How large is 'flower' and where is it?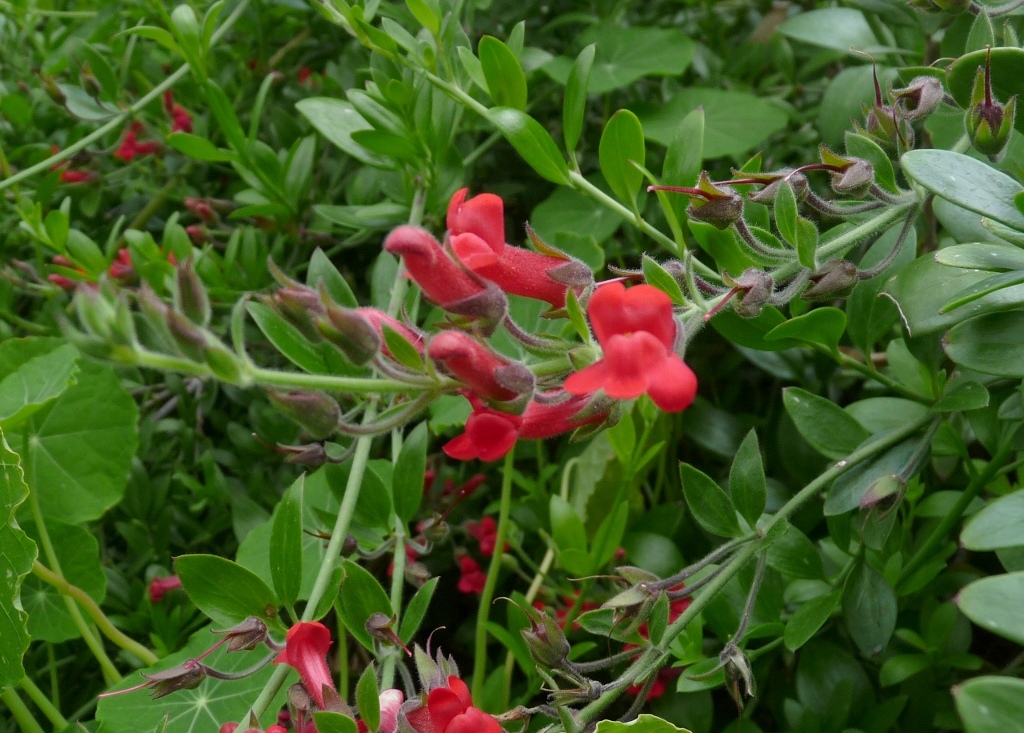
Bounding box: 707/165/805/201.
